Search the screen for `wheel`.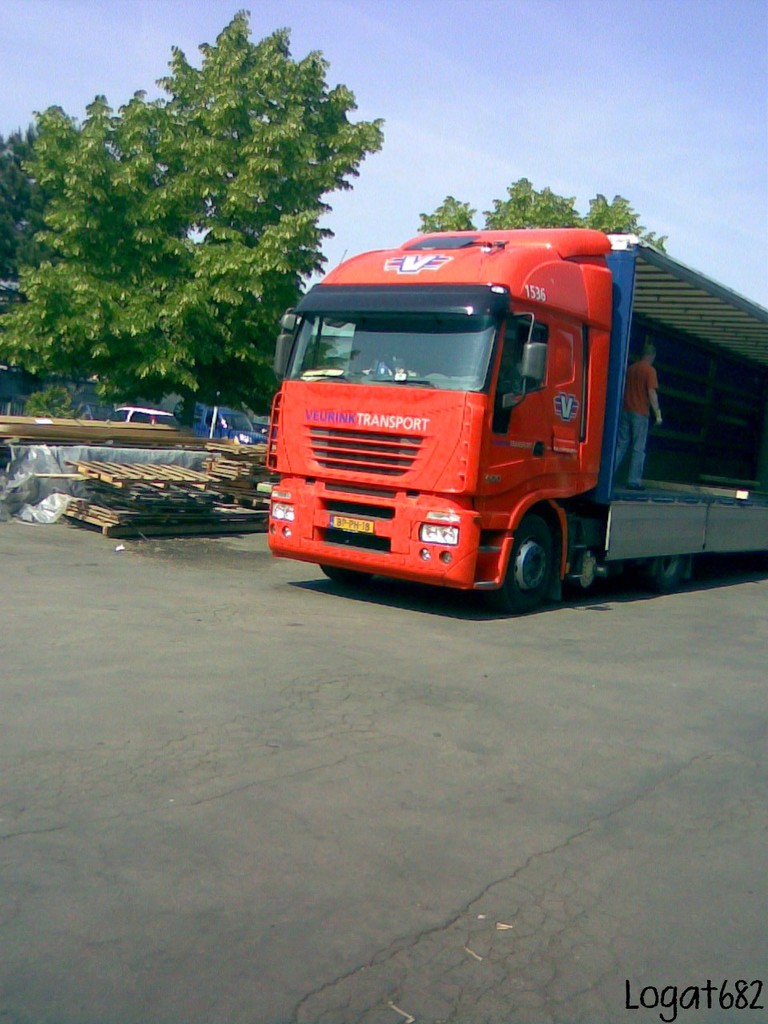
Found at 635:554:686:594.
